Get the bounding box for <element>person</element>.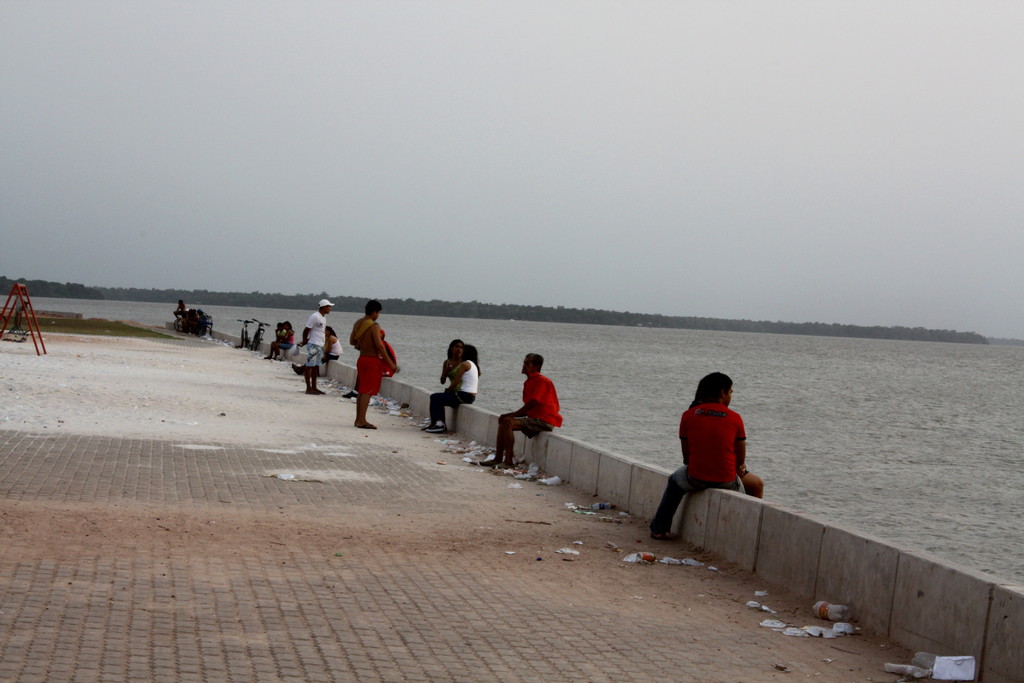
l=325, t=327, r=342, b=356.
